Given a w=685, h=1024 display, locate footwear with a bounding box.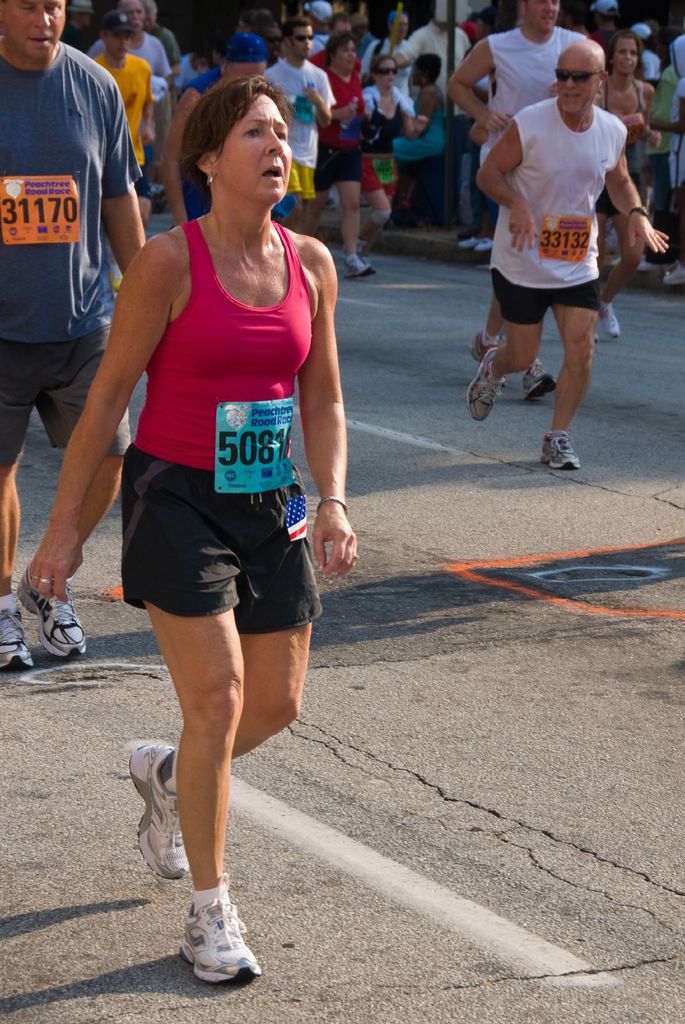
Located: Rect(127, 737, 191, 882).
